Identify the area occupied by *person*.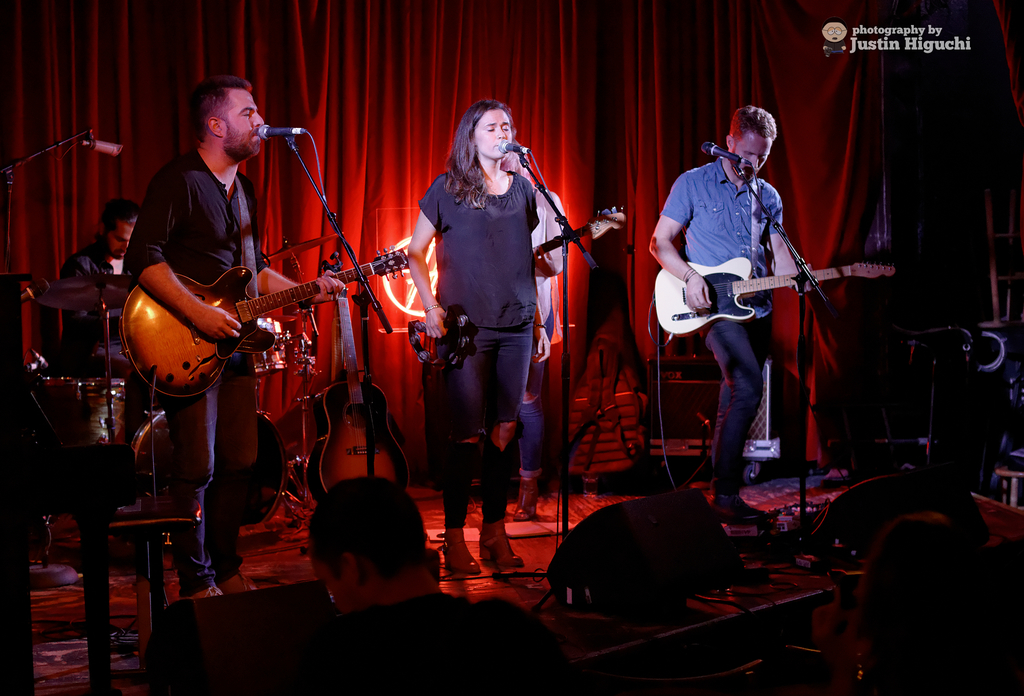
Area: box=[672, 100, 833, 509].
